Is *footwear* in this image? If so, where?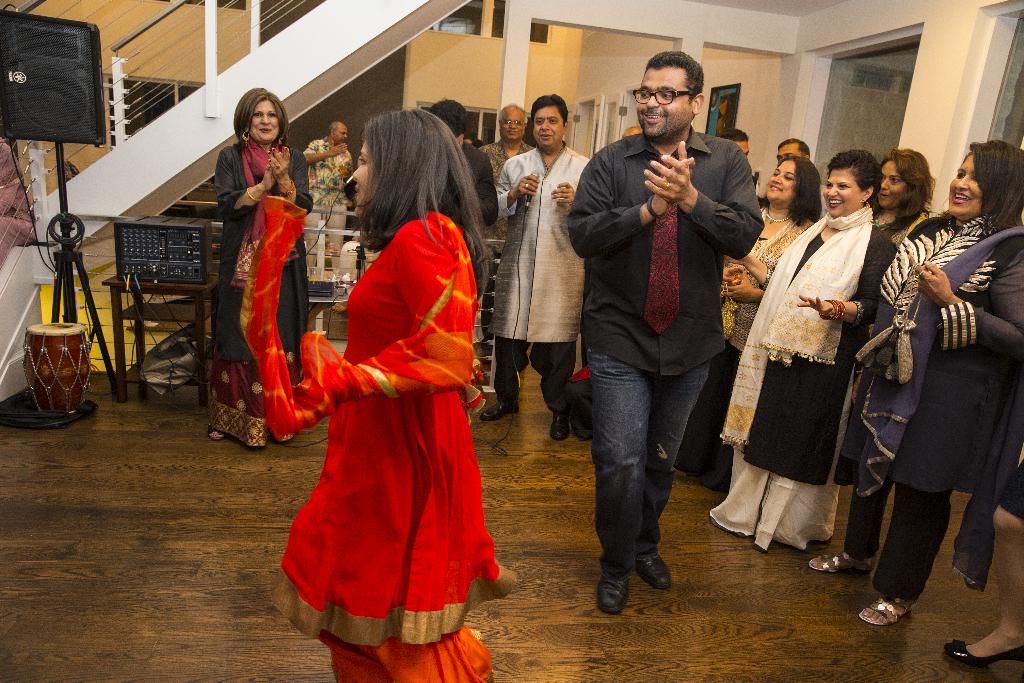
Yes, at [left=596, top=572, right=630, bottom=612].
